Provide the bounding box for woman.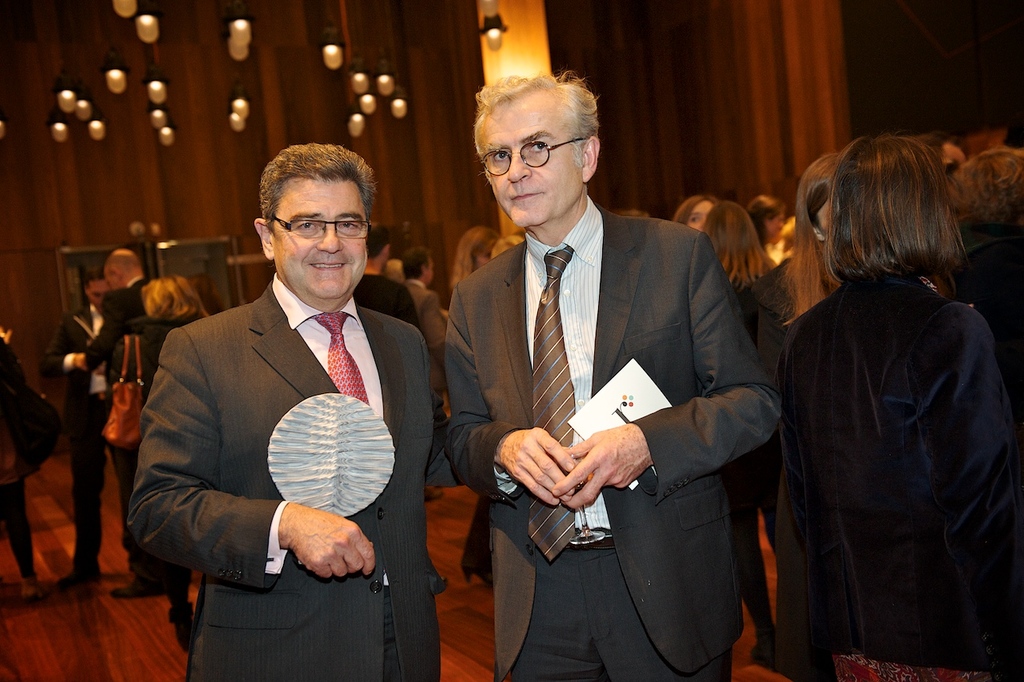
BBox(106, 277, 216, 593).
